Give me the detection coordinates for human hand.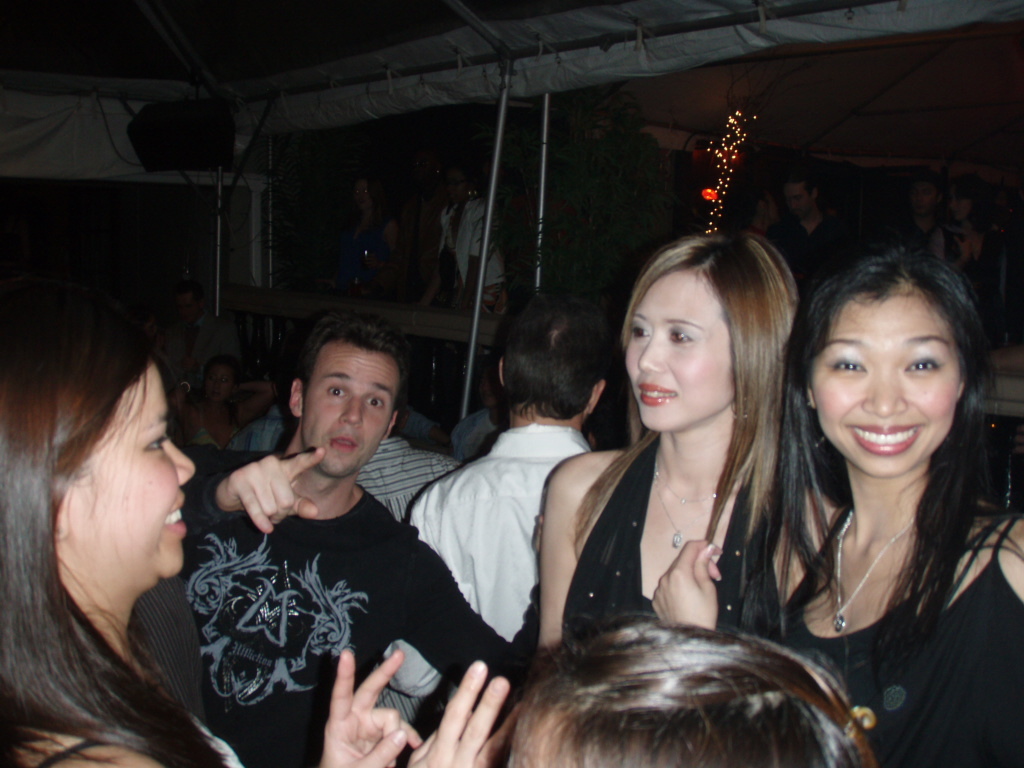
locate(649, 536, 725, 634).
